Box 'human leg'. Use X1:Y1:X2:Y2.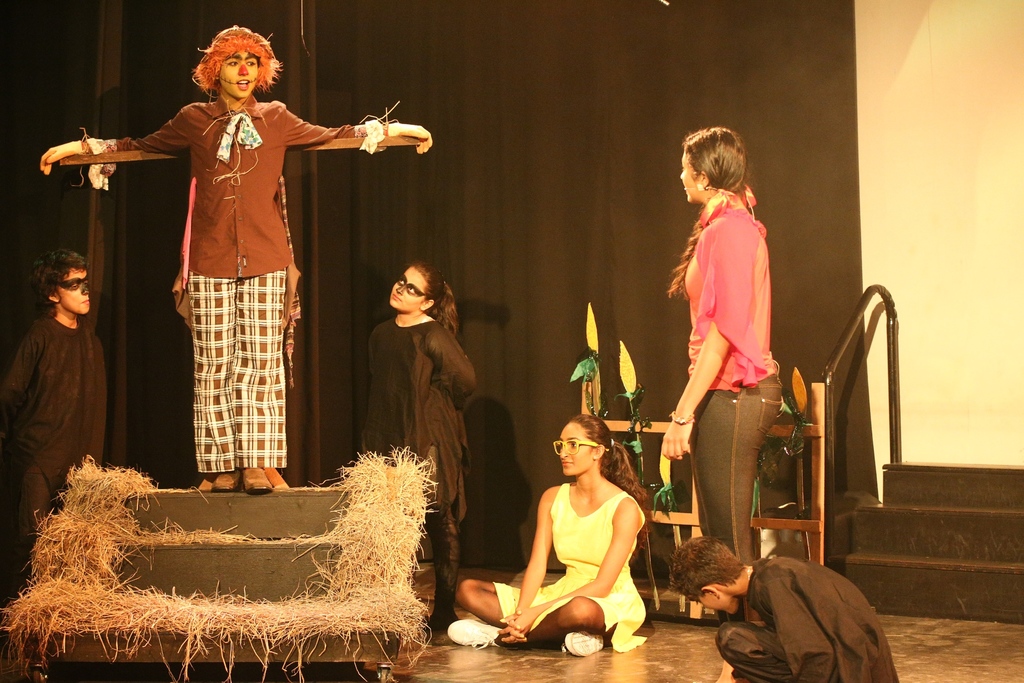
449:573:616:662.
